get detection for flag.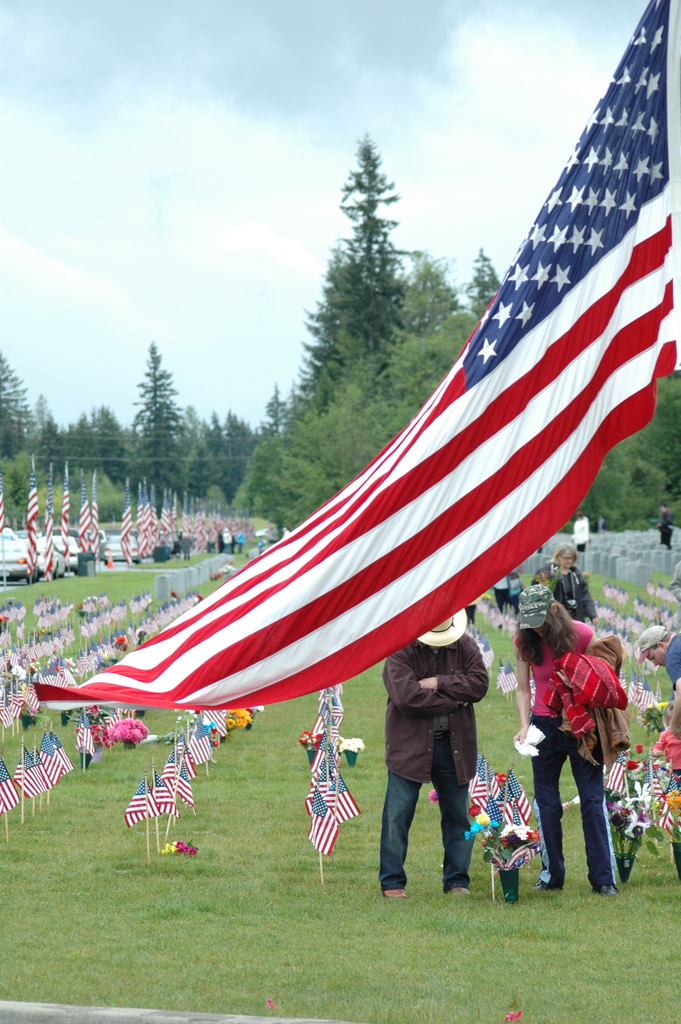
Detection: 76:710:93:773.
